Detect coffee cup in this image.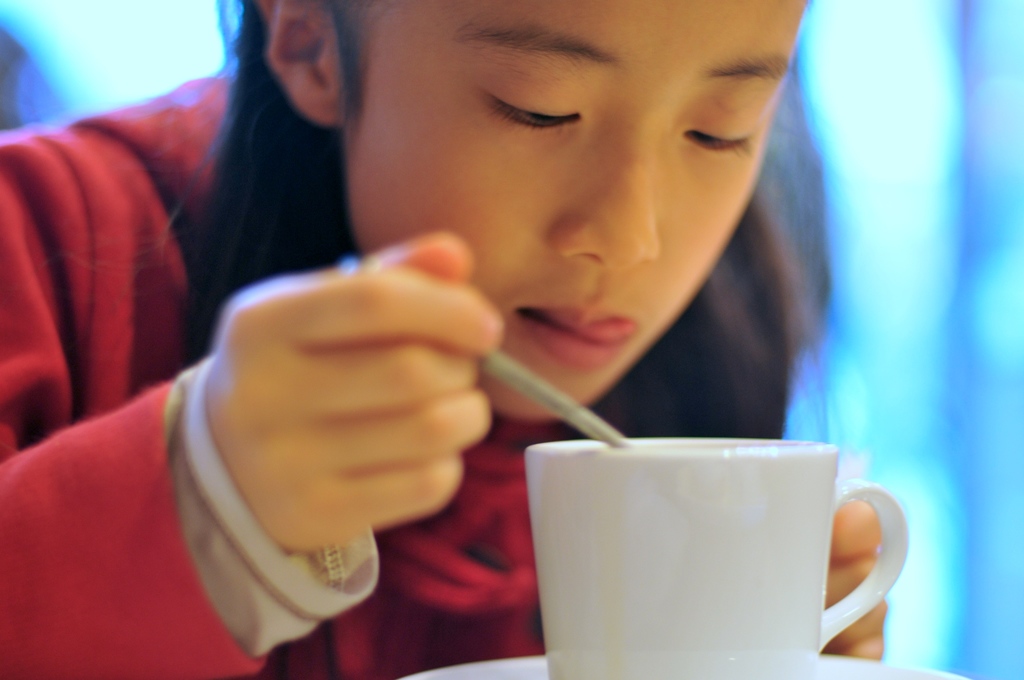
Detection: 521,433,915,679.
